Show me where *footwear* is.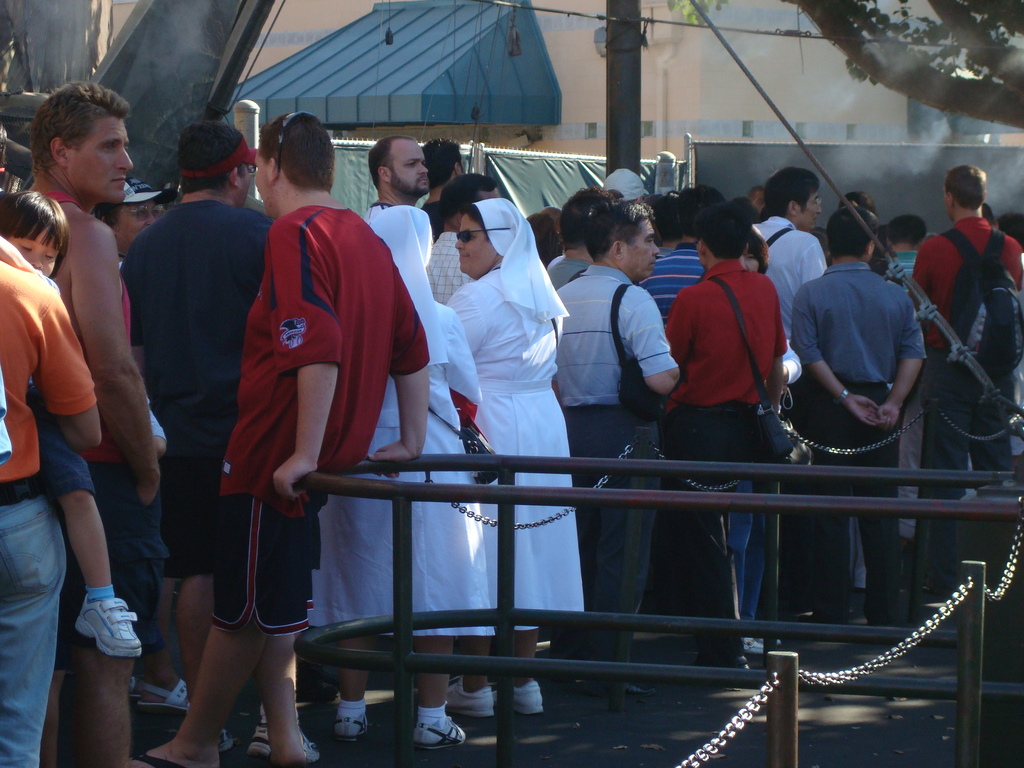
*footwear* is at {"left": 444, "top": 678, "right": 494, "bottom": 721}.
